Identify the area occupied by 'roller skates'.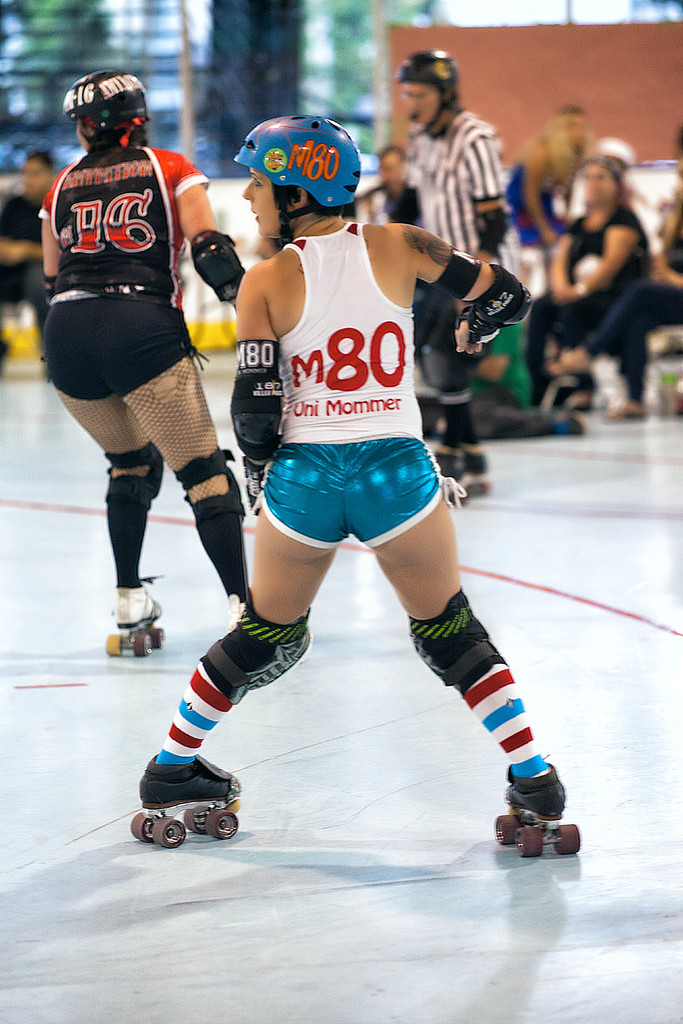
Area: (left=432, top=449, right=452, bottom=496).
